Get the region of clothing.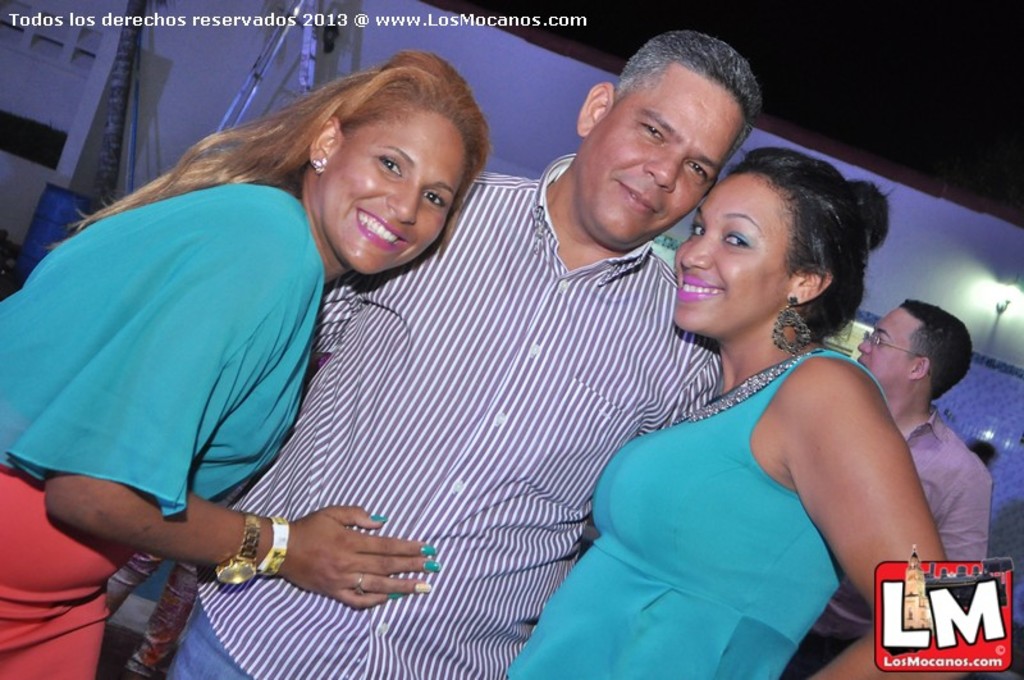
{"left": 0, "top": 146, "right": 334, "bottom": 679}.
